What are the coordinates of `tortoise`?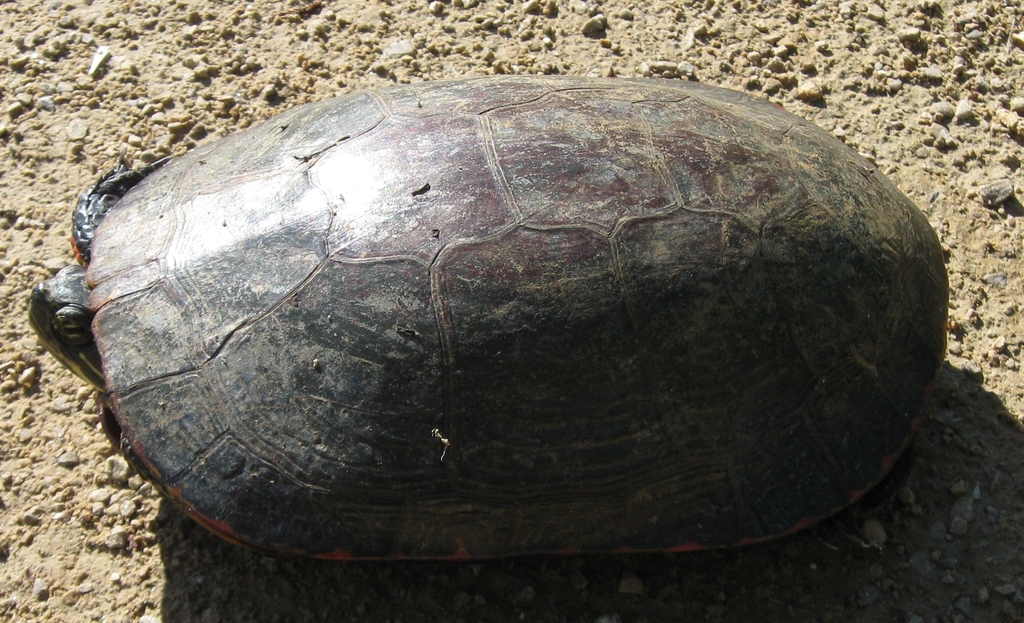
x1=24, y1=71, x2=950, y2=561.
